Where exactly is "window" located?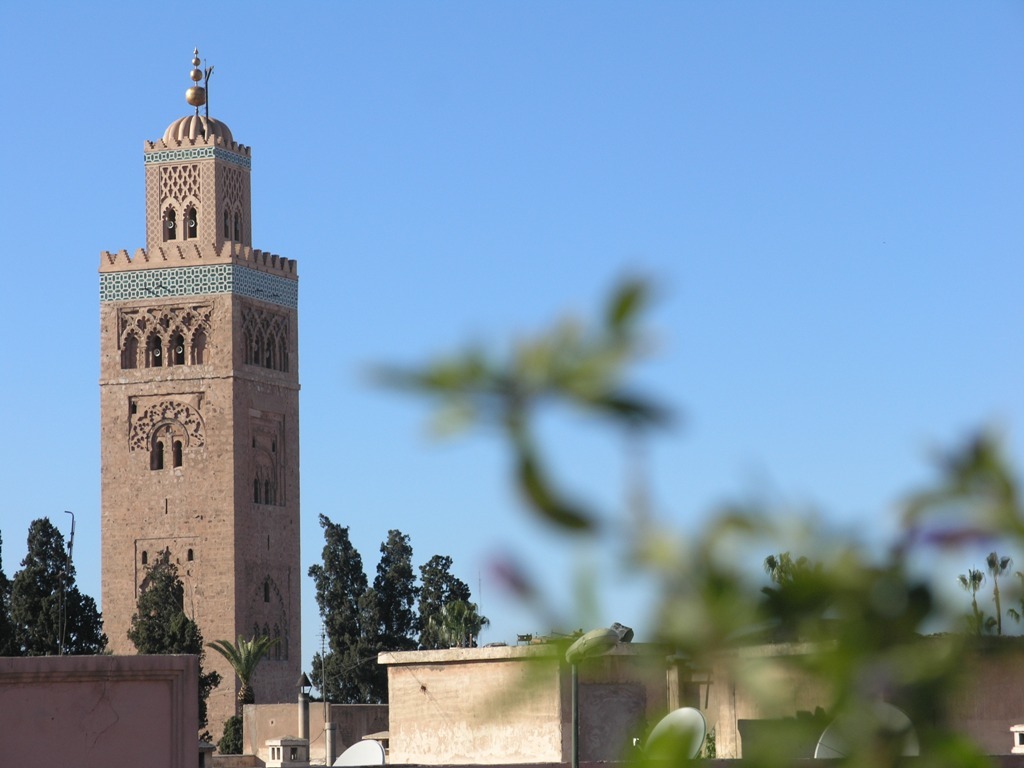
Its bounding box is bbox=[125, 333, 138, 366].
